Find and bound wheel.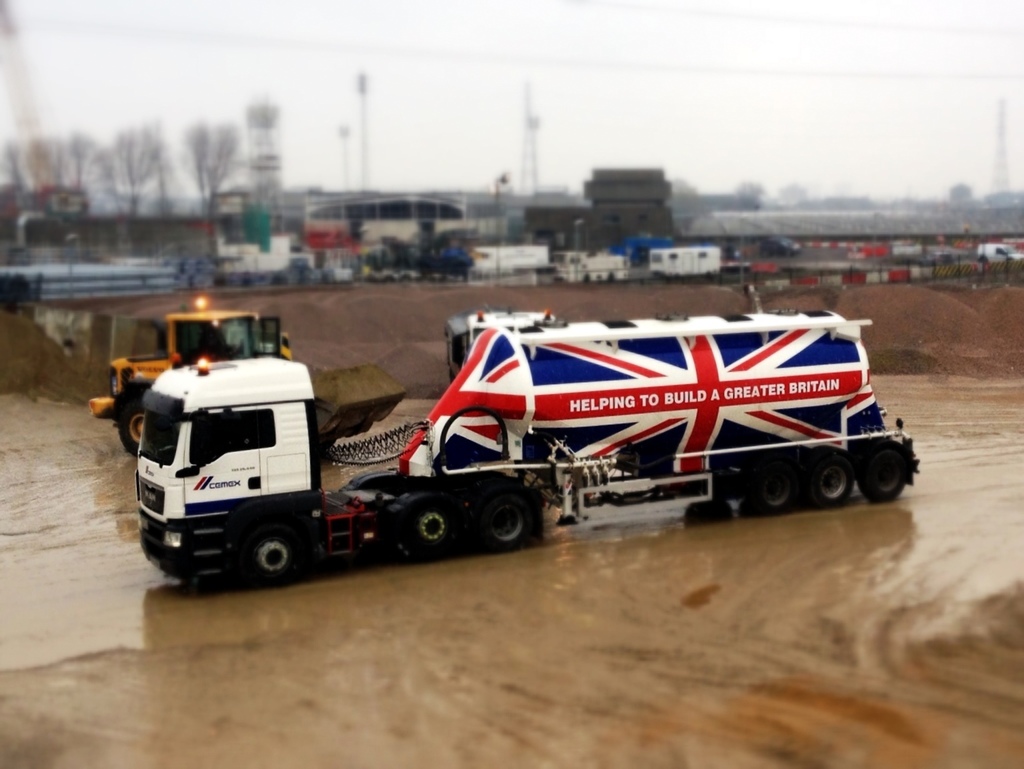
Bound: [390,491,472,562].
